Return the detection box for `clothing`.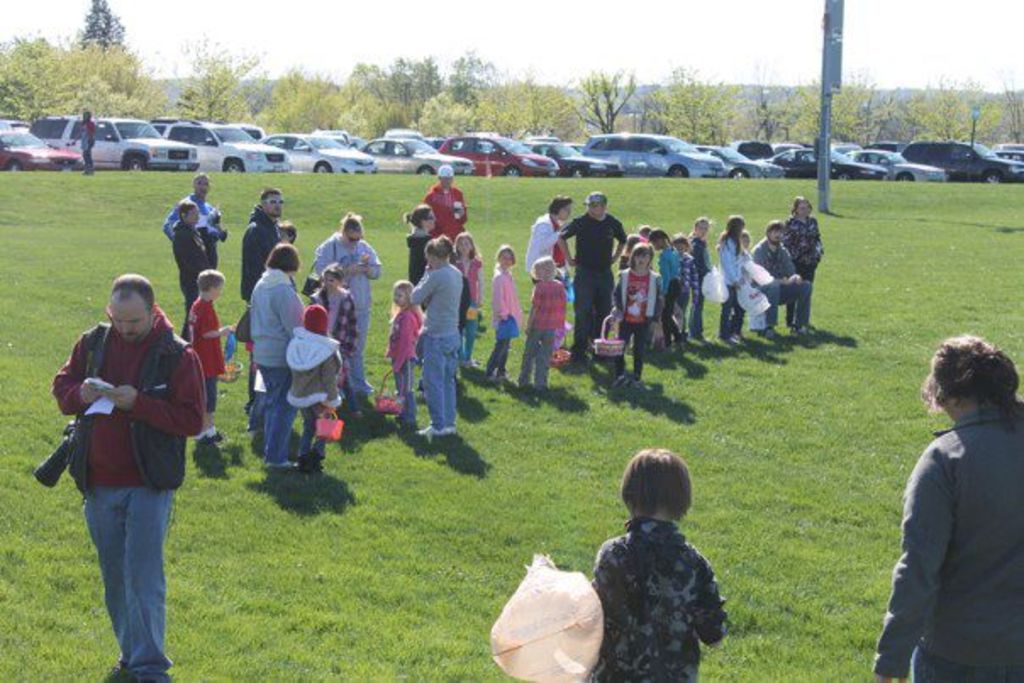
region(612, 254, 663, 375).
